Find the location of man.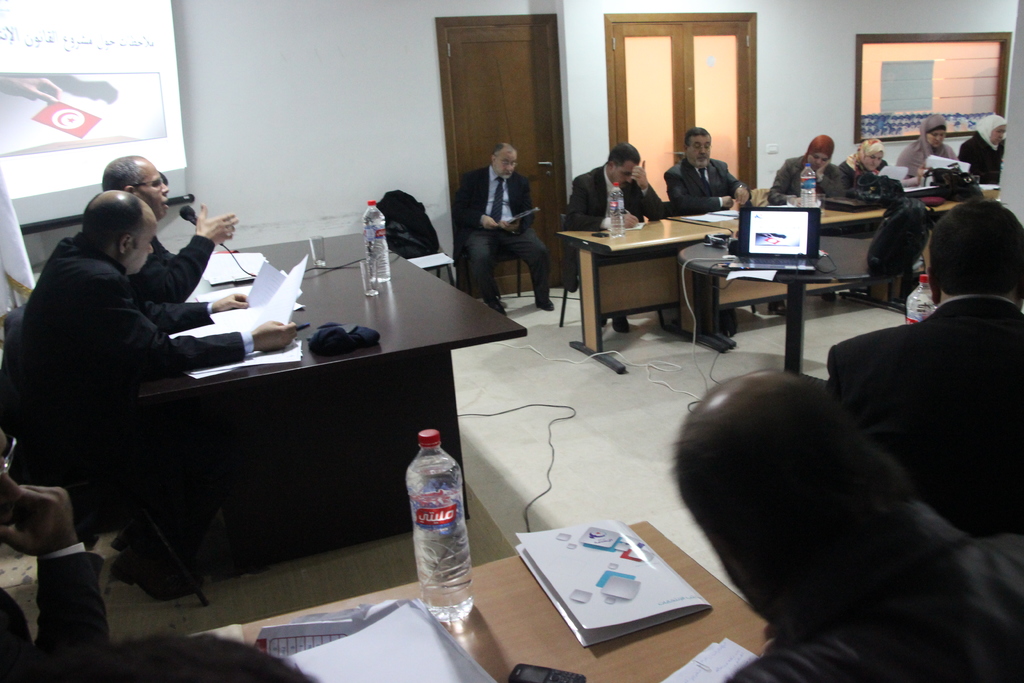
Location: (left=661, top=123, right=753, bottom=215).
